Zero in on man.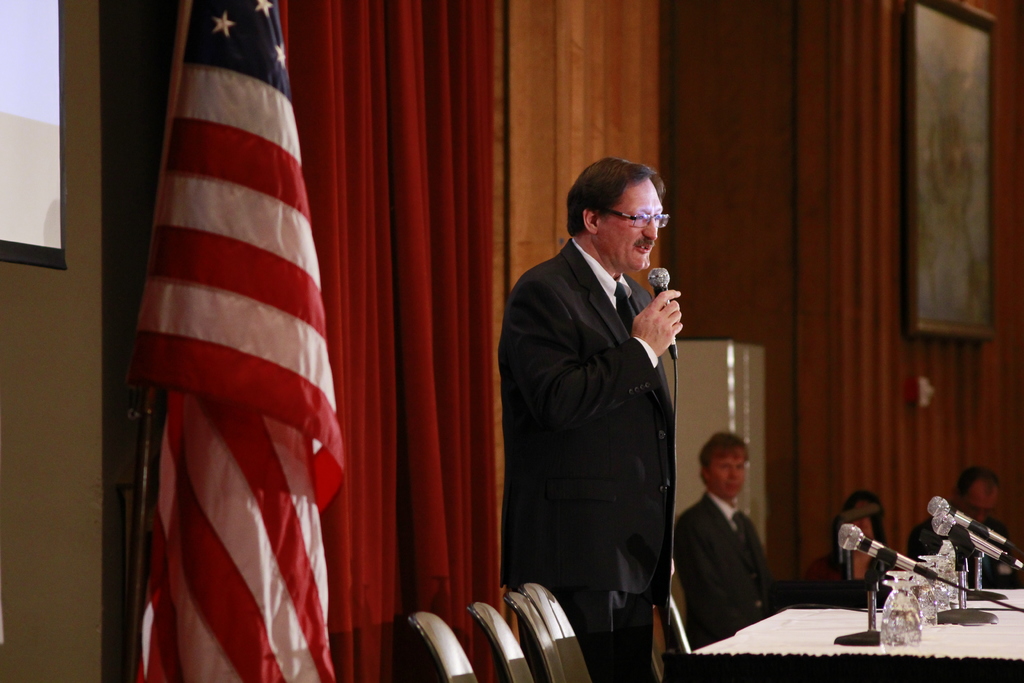
Zeroed in: 664 427 799 665.
